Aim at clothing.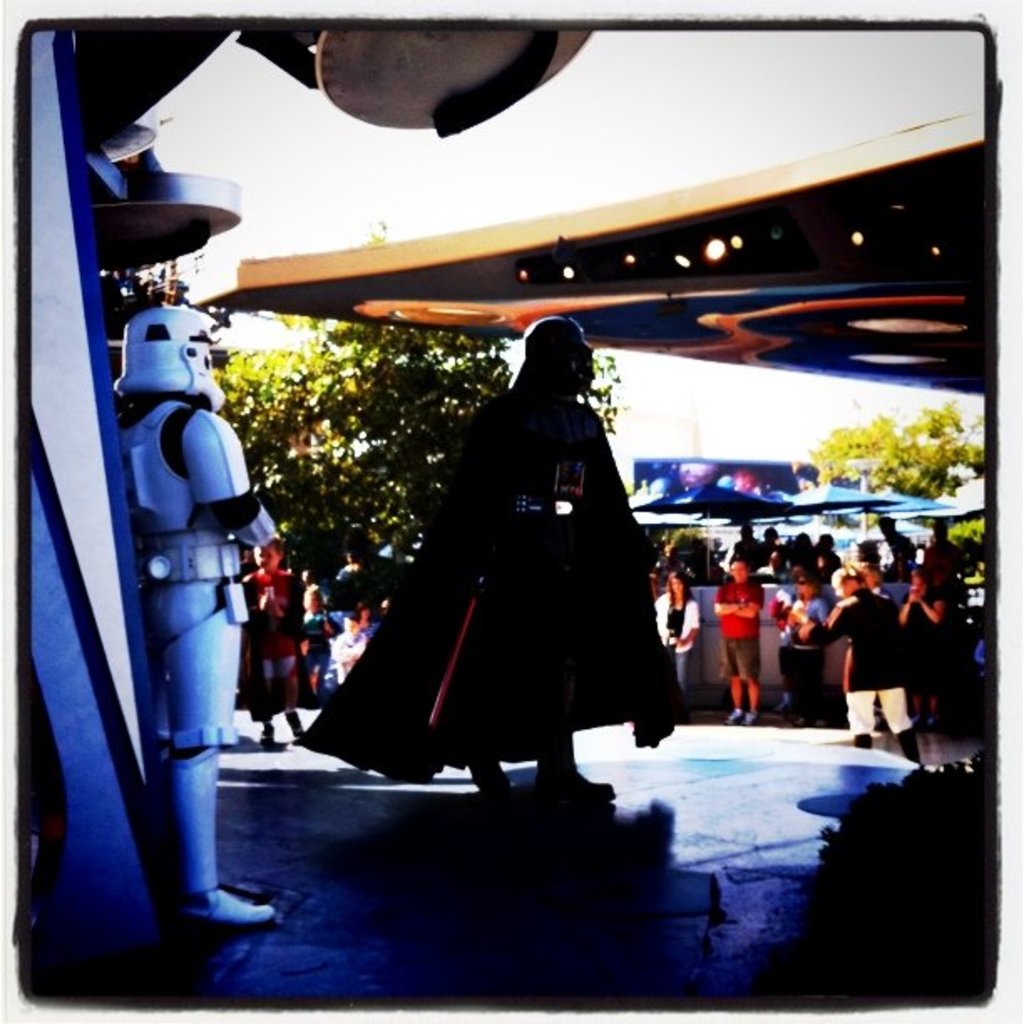
Aimed at bbox(653, 587, 696, 696).
